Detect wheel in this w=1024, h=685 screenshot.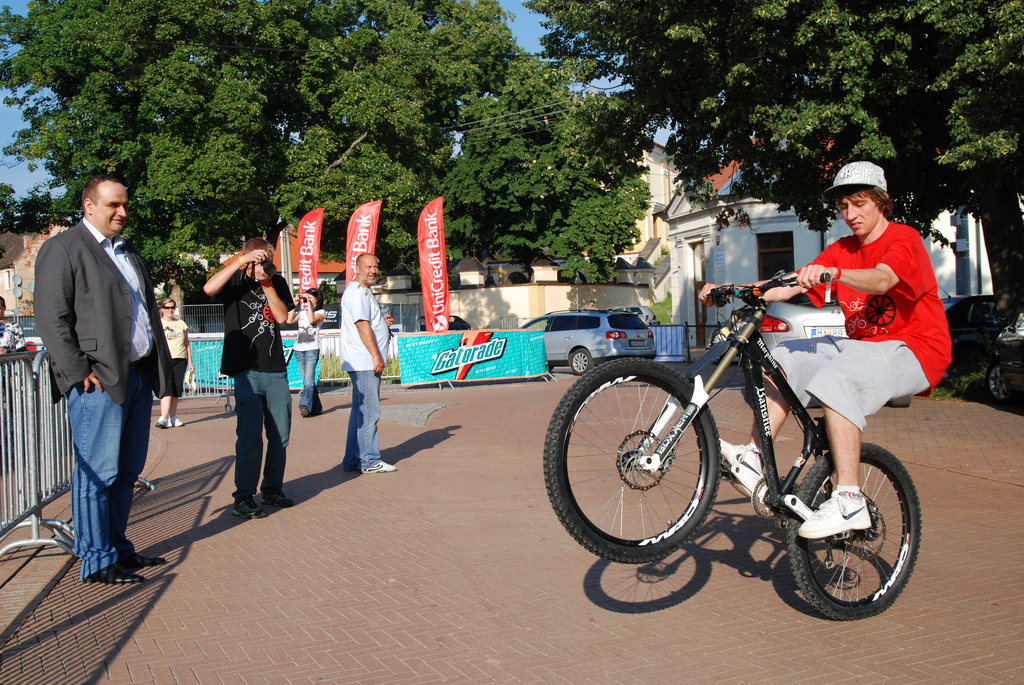
Detection: x1=781 y1=443 x2=921 y2=620.
